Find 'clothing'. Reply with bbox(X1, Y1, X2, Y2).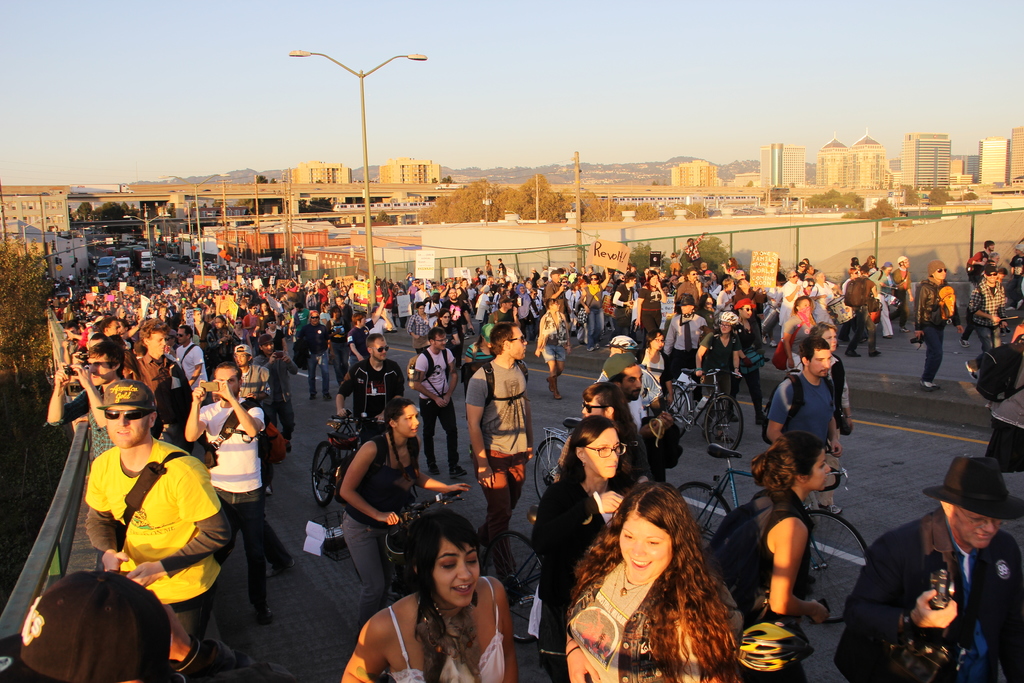
bbox(294, 310, 310, 322).
